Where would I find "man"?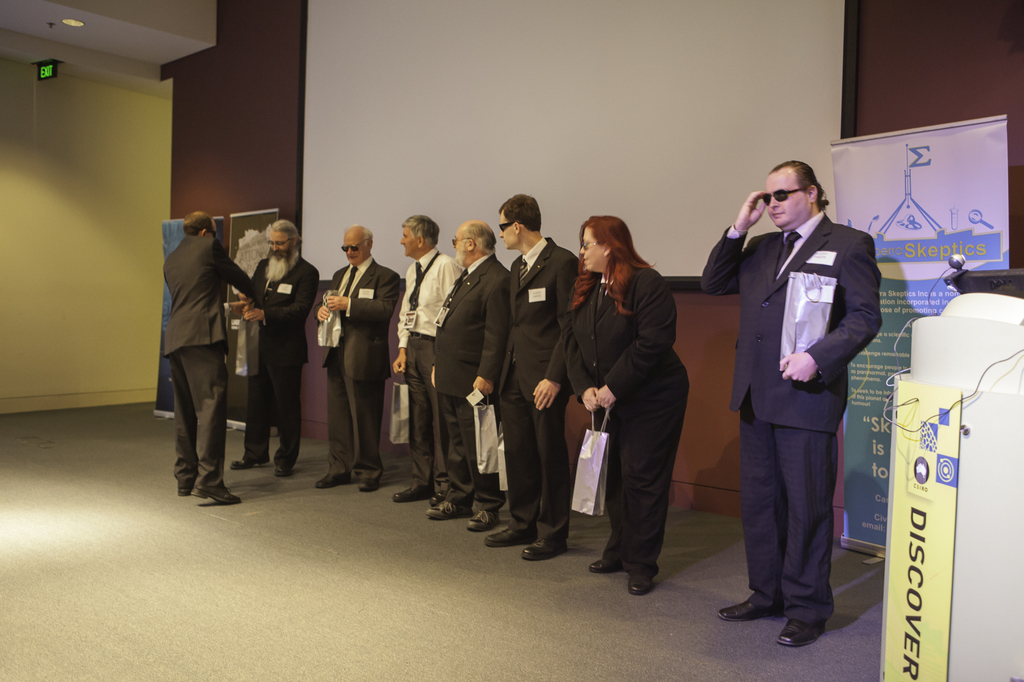
At <bbox>227, 219, 323, 473</bbox>.
